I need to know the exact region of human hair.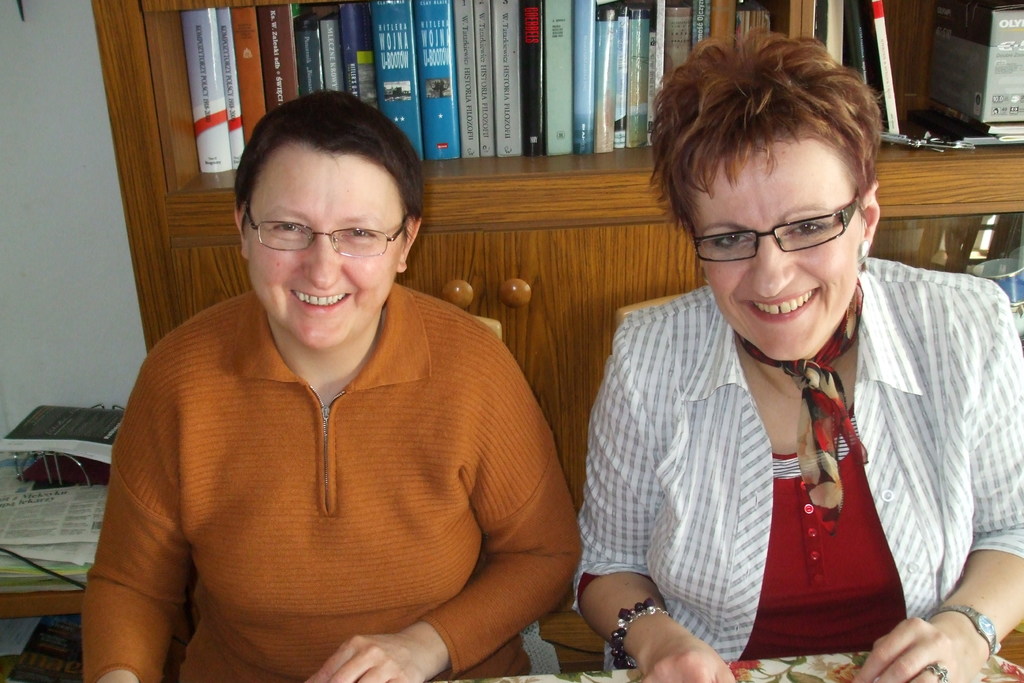
Region: select_region(646, 17, 882, 243).
